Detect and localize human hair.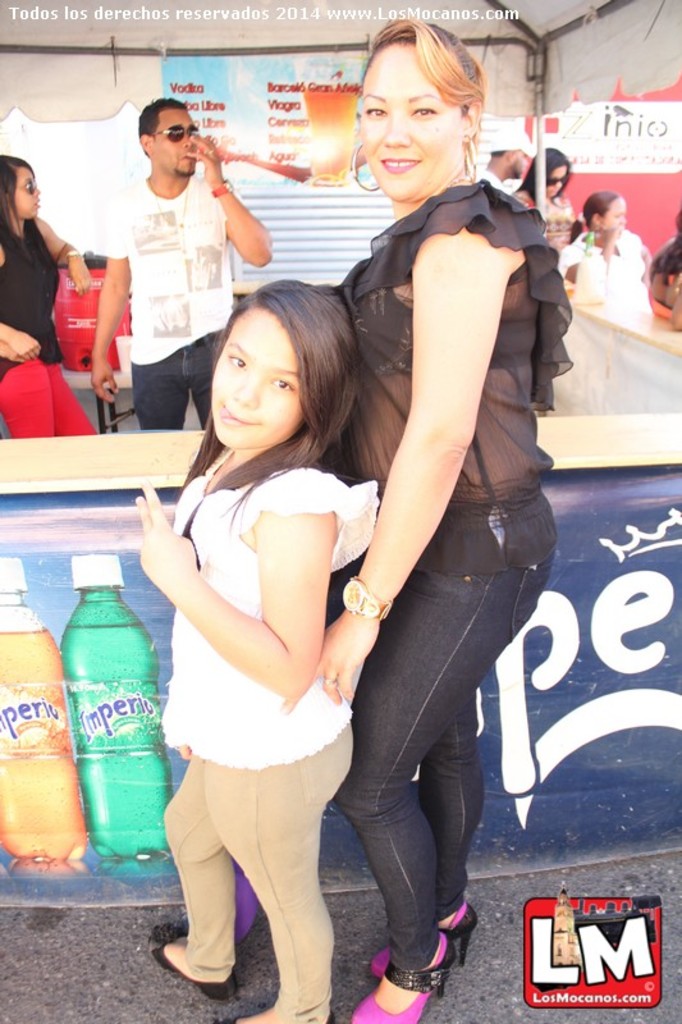
Localized at left=490, top=146, right=509, bottom=157.
